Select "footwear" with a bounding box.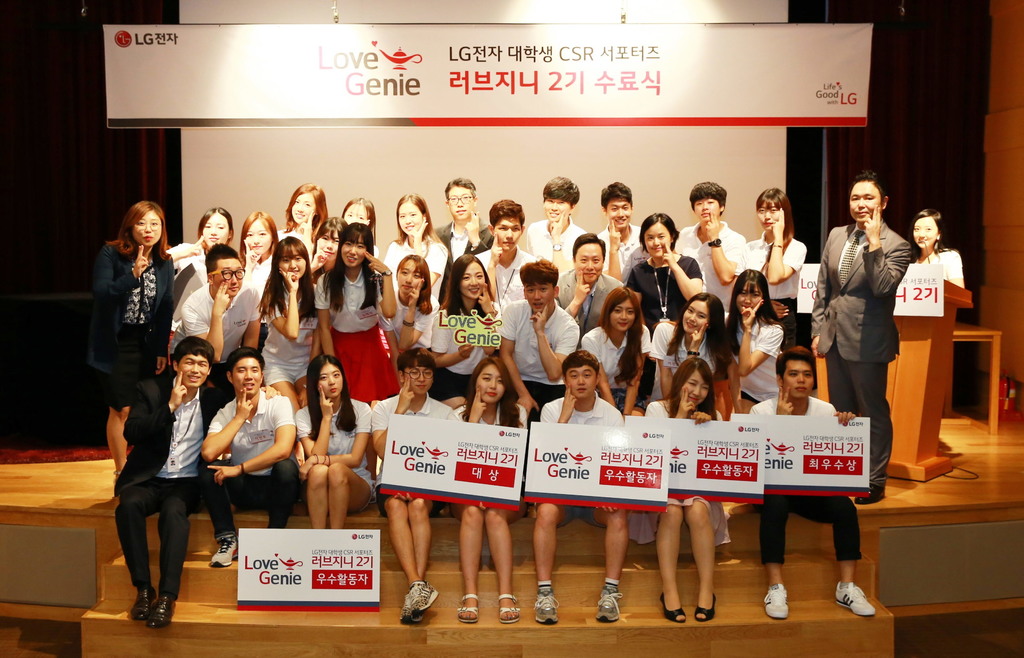
region(412, 580, 440, 609).
